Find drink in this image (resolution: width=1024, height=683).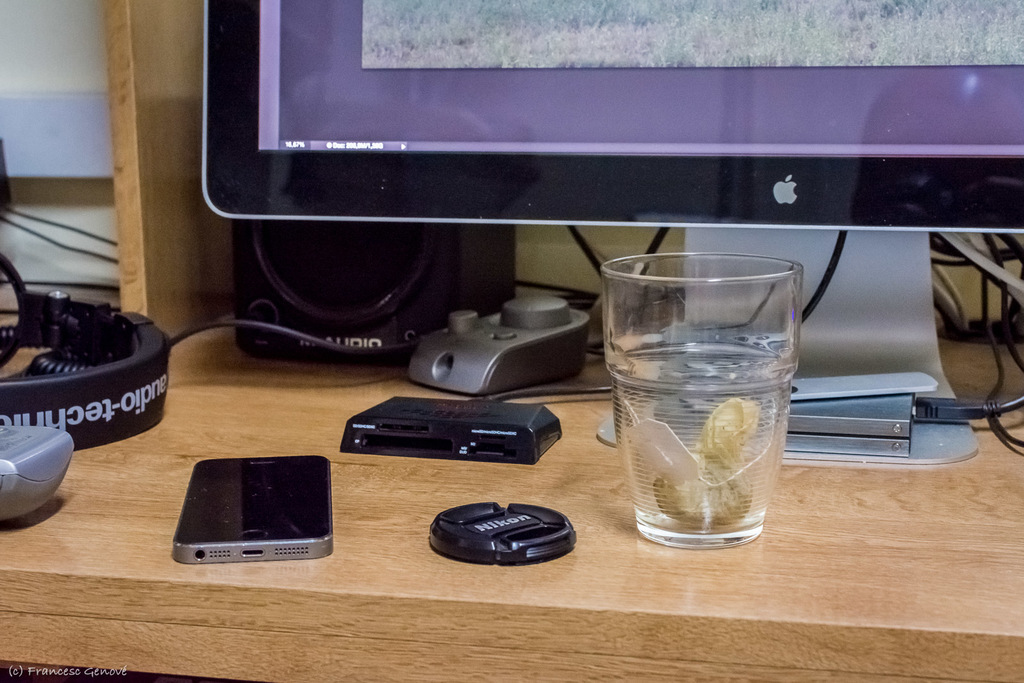
detection(591, 256, 813, 558).
